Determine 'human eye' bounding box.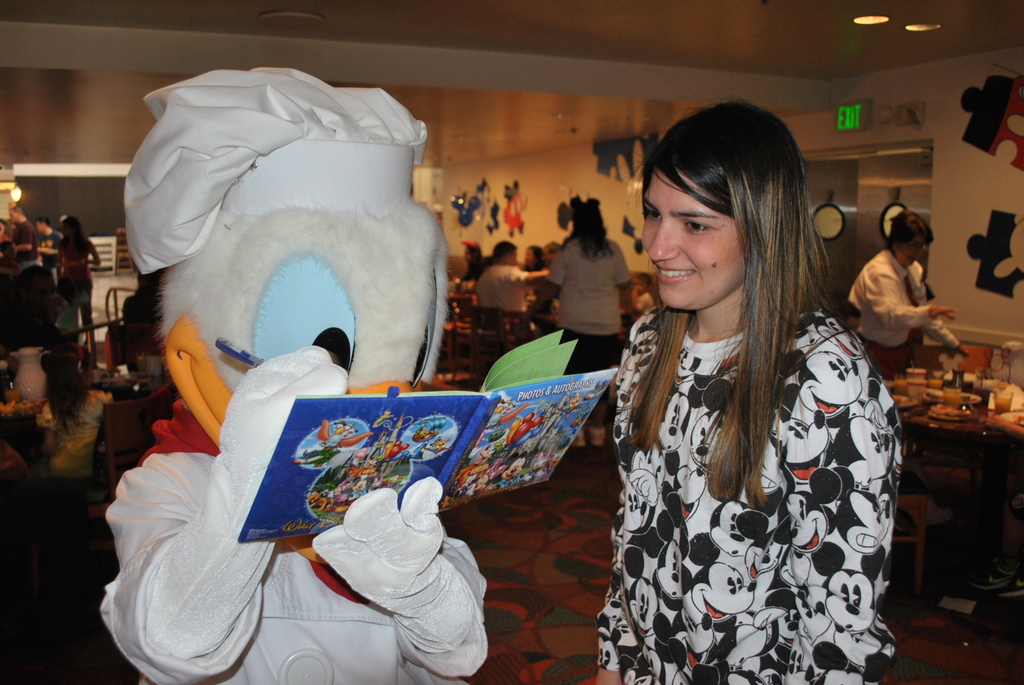
Determined: (643, 205, 664, 223).
